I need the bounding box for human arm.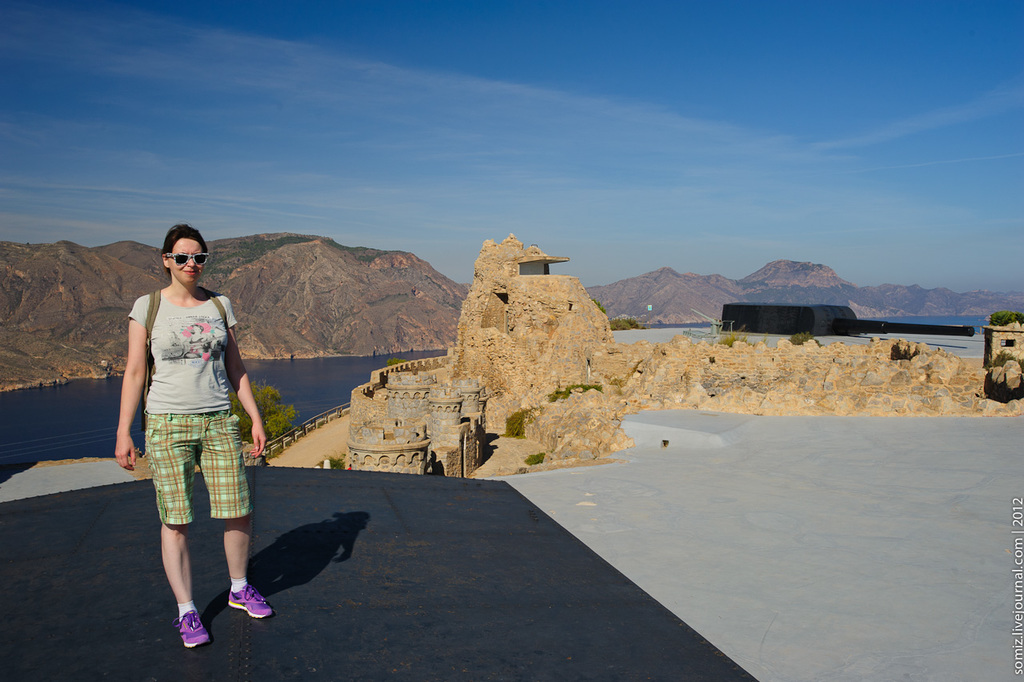
Here it is: [102, 312, 144, 472].
